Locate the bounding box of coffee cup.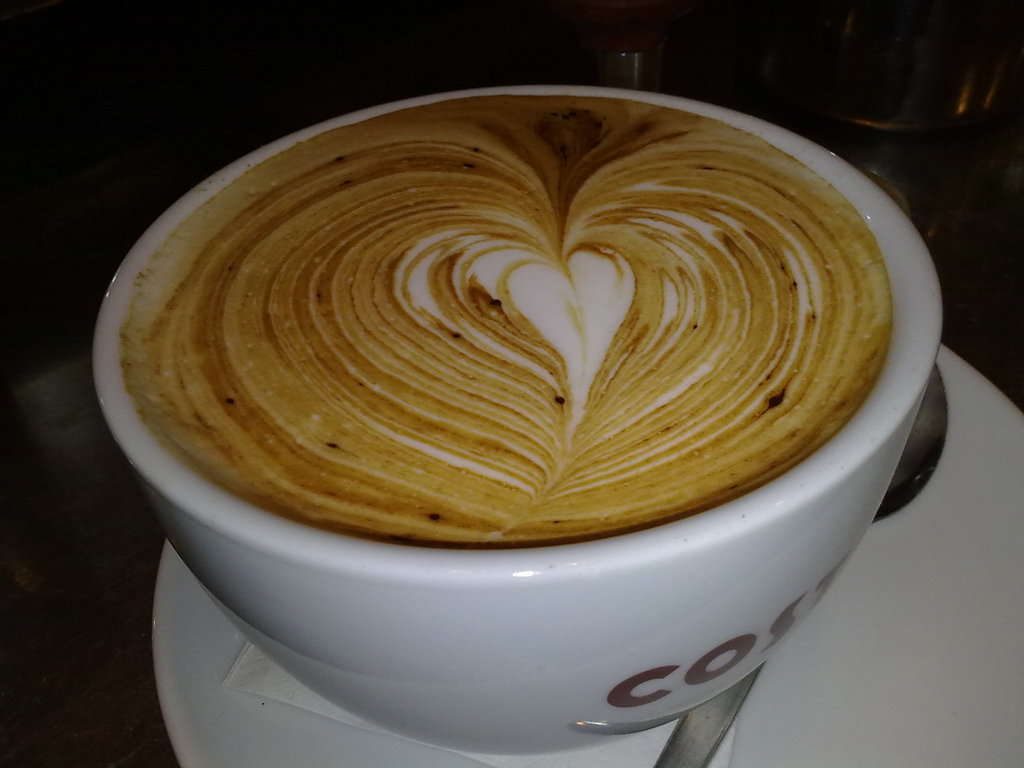
Bounding box: (90, 80, 950, 764).
